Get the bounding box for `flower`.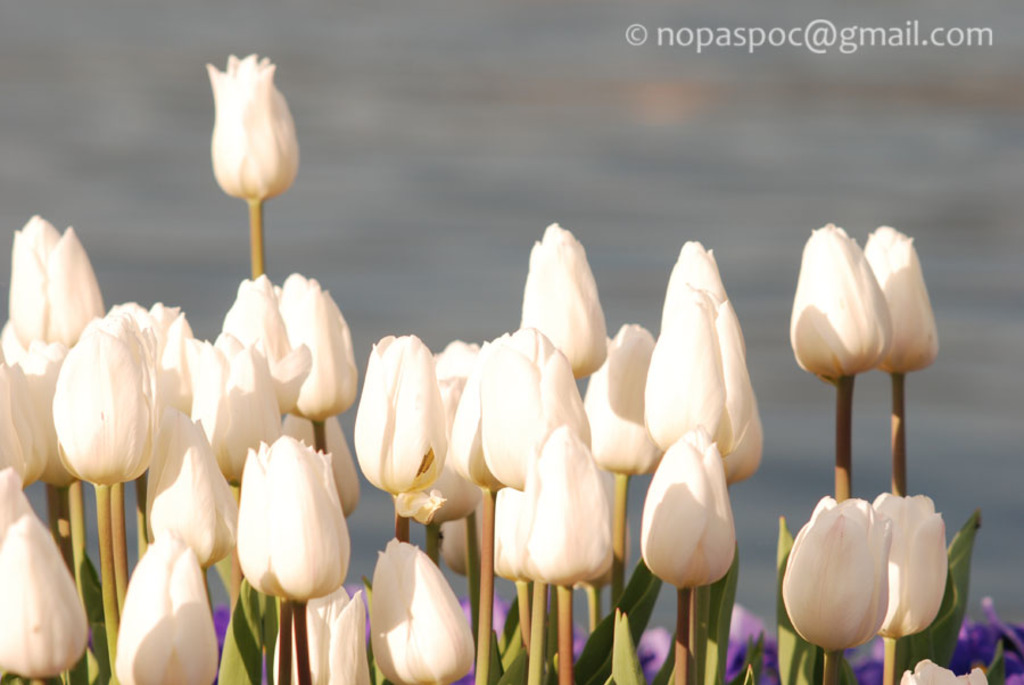
rect(371, 529, 480, 678).
